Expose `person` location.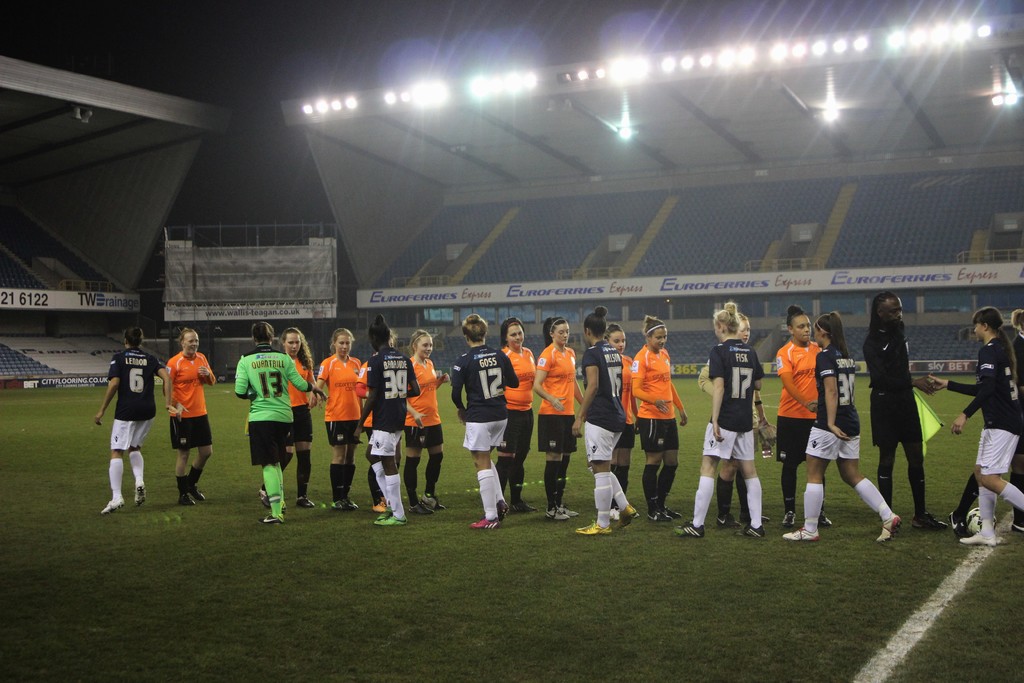
Exposed at rect(788, 289, 845, 544).
